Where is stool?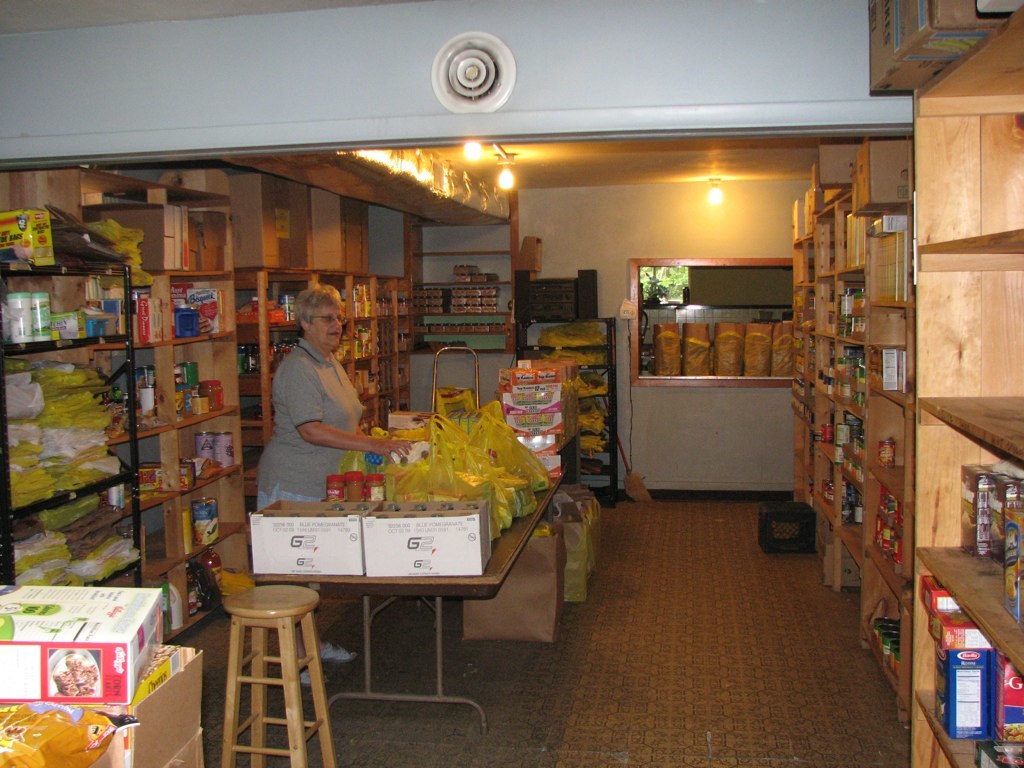
<box>218,583,334,767</box>.
